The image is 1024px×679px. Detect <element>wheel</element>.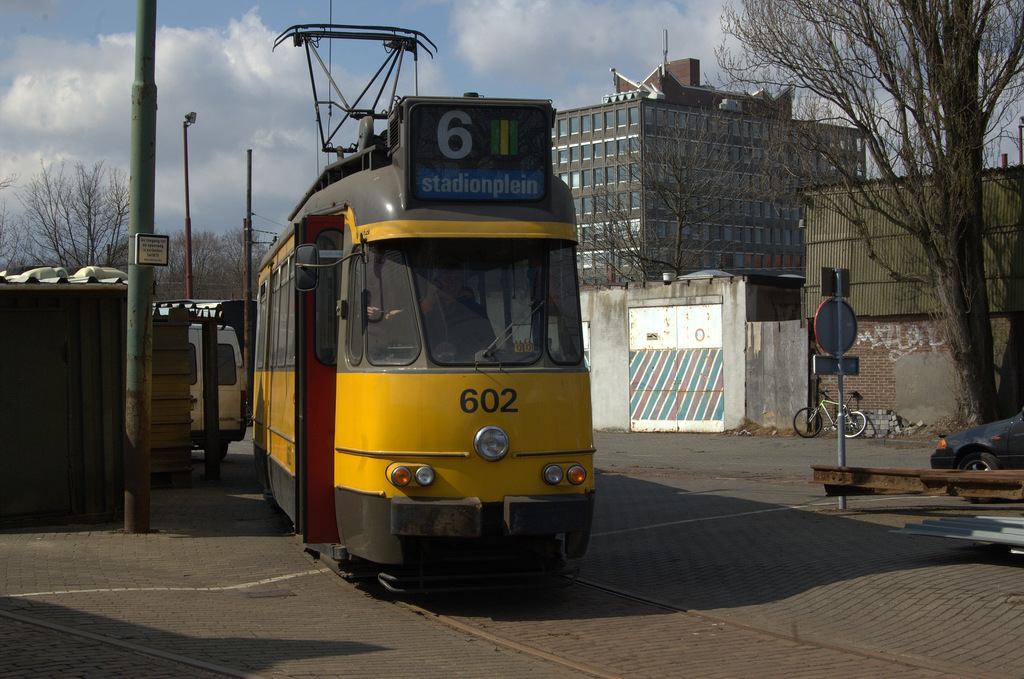
Detection: (x1=793, y1=406, x2=826, y2=438).
